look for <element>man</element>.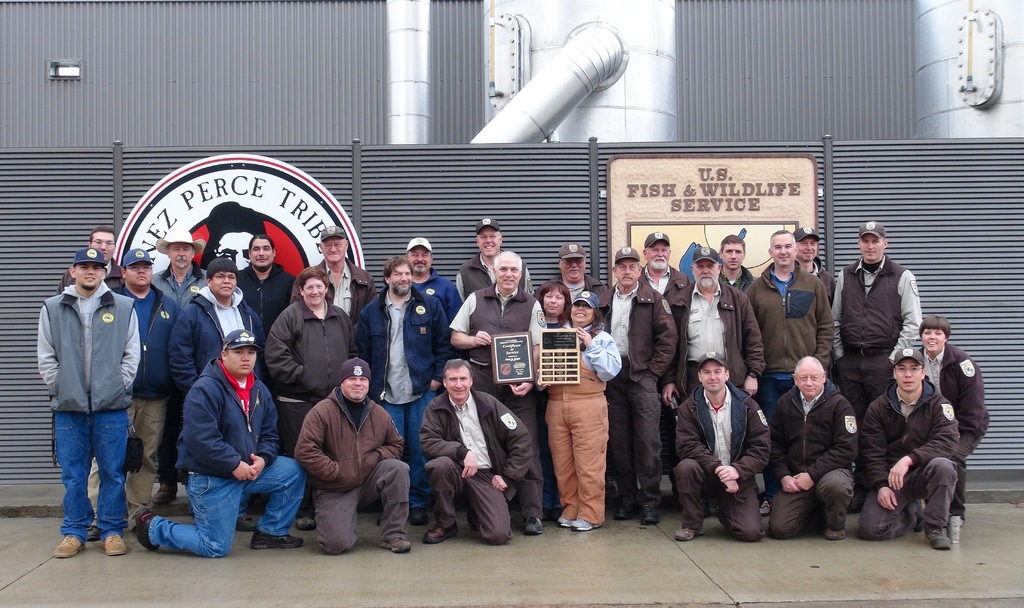
Found: {"left": 679, "top": 345, "right": 778, "bottom": 543}.
